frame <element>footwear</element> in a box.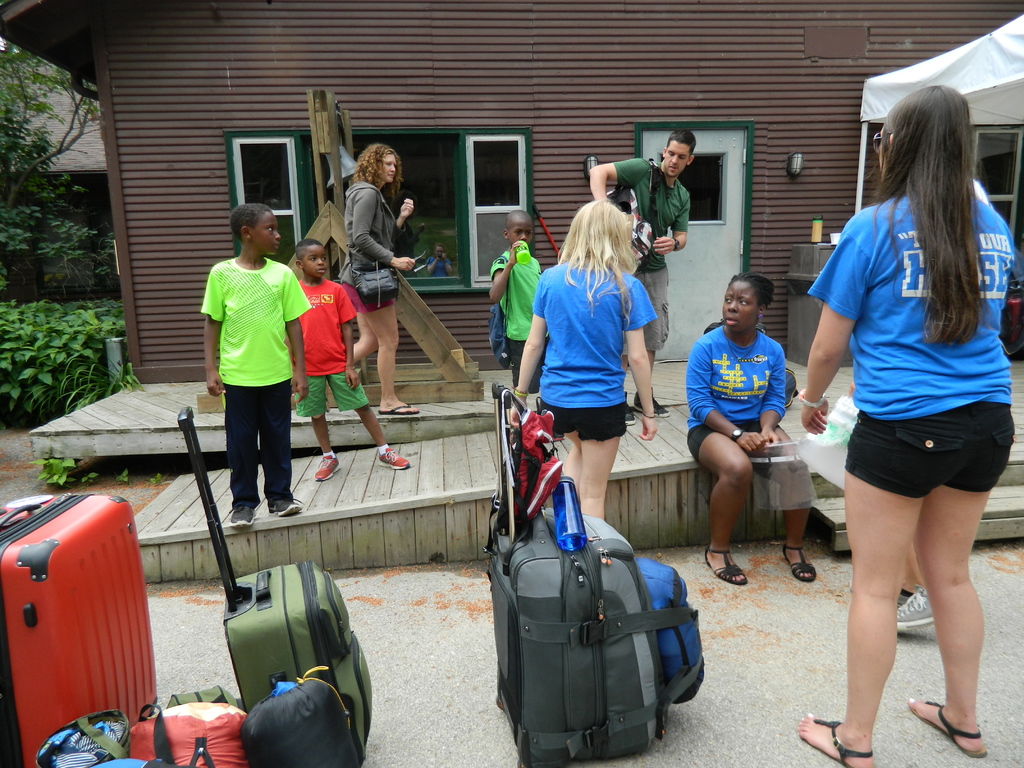
x1=623, y1=410, x2=639, y2=426.
